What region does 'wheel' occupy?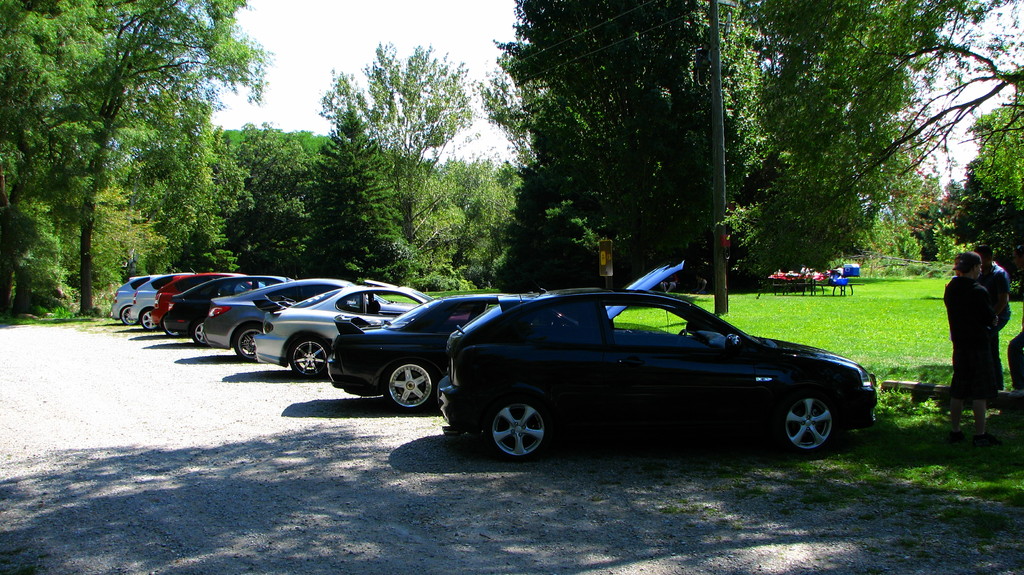
[left=143, top=309, right=157, bottom=332].
